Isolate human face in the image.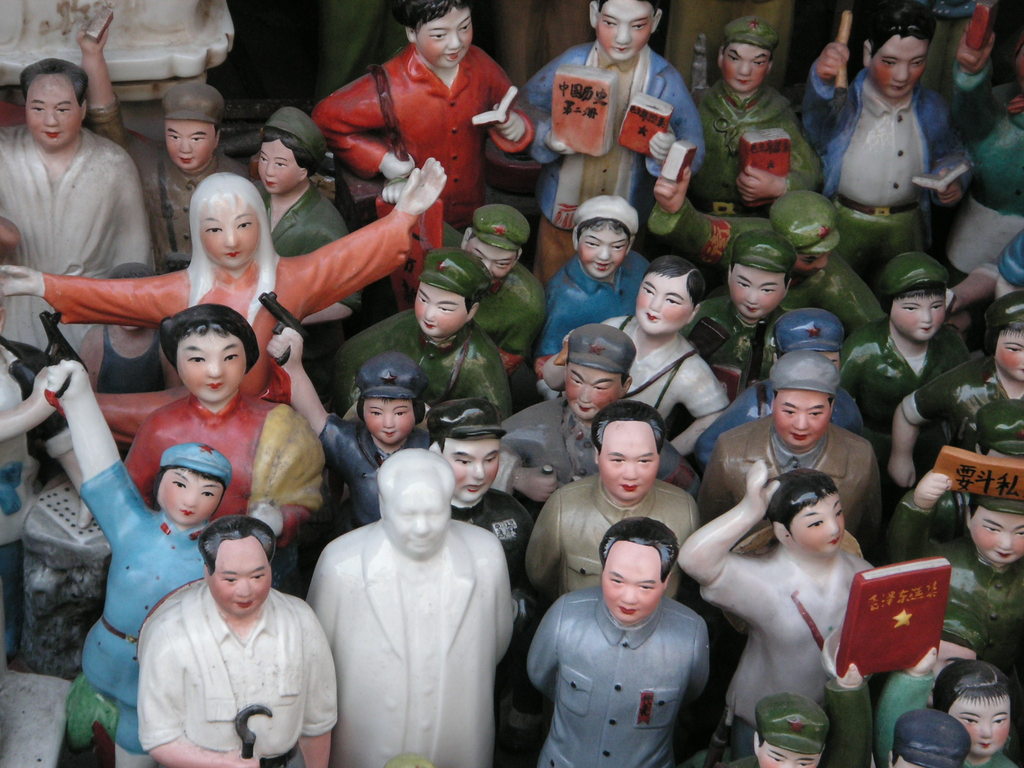
Isolated region: select_region(177, 335, 244, 409).
